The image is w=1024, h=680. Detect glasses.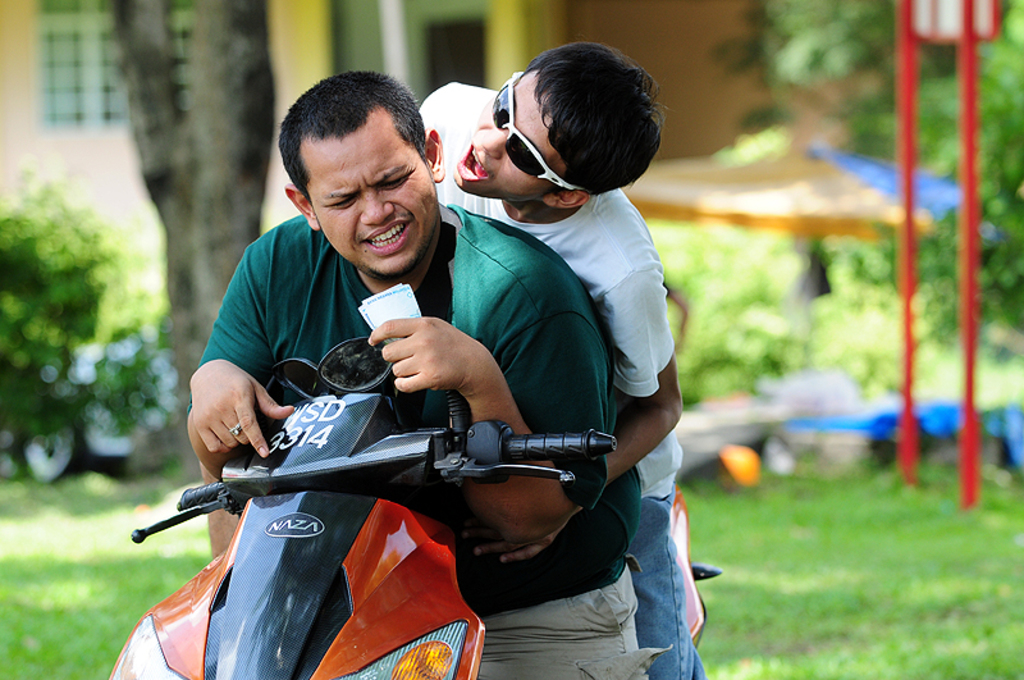
Detection: bbox(489, 69, 586, 191).
